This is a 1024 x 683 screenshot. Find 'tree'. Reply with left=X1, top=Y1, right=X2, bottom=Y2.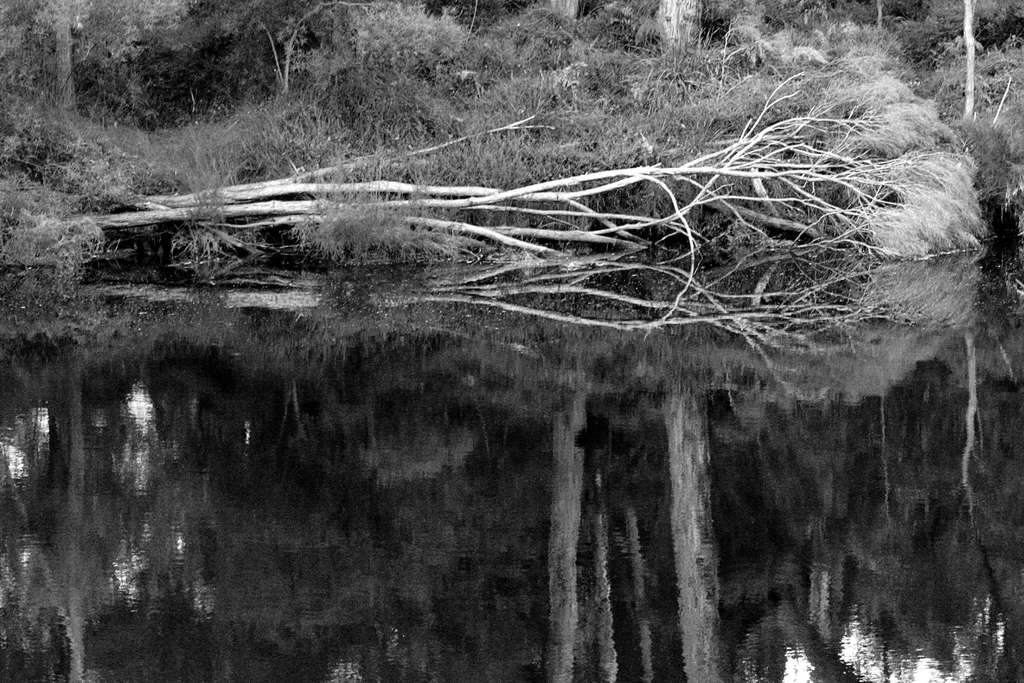
left=70, top=87, right=1014, bottom=332.
